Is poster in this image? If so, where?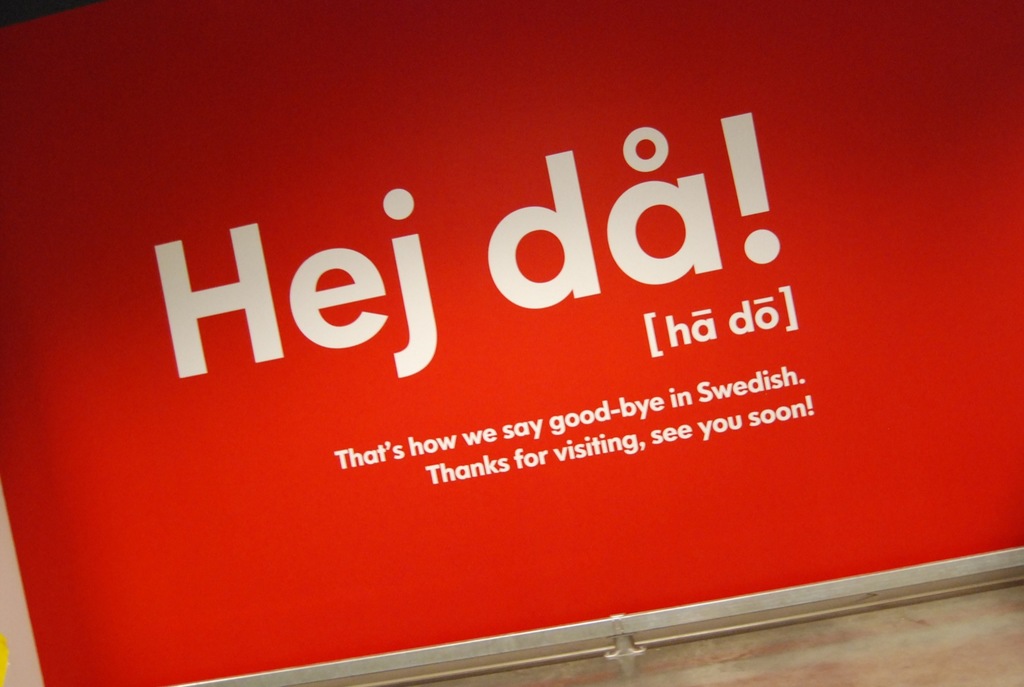
Yes, at (left=1, top=0, right=1023, bottom=686).
